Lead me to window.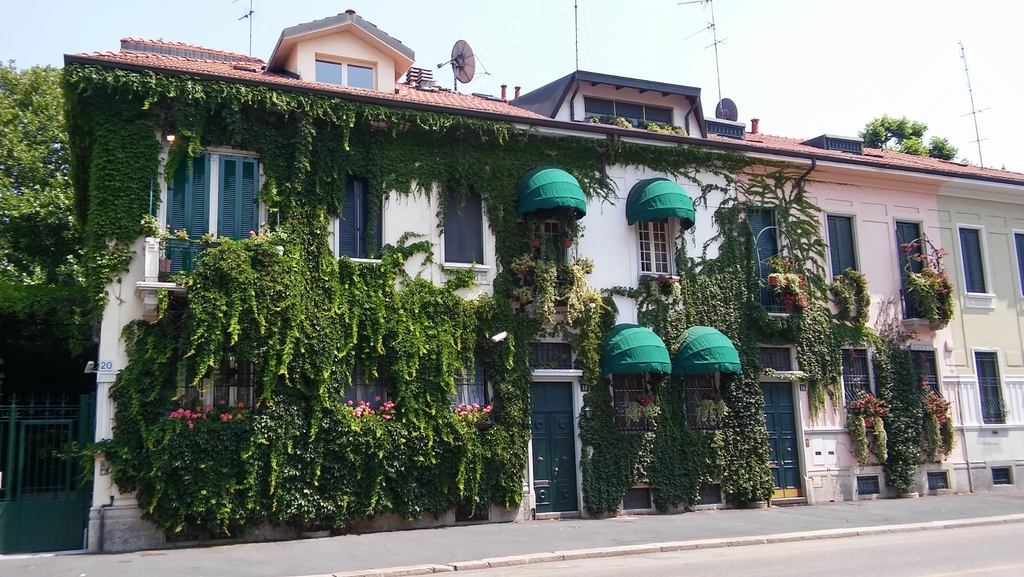
Lead to 840,348,876,414.
